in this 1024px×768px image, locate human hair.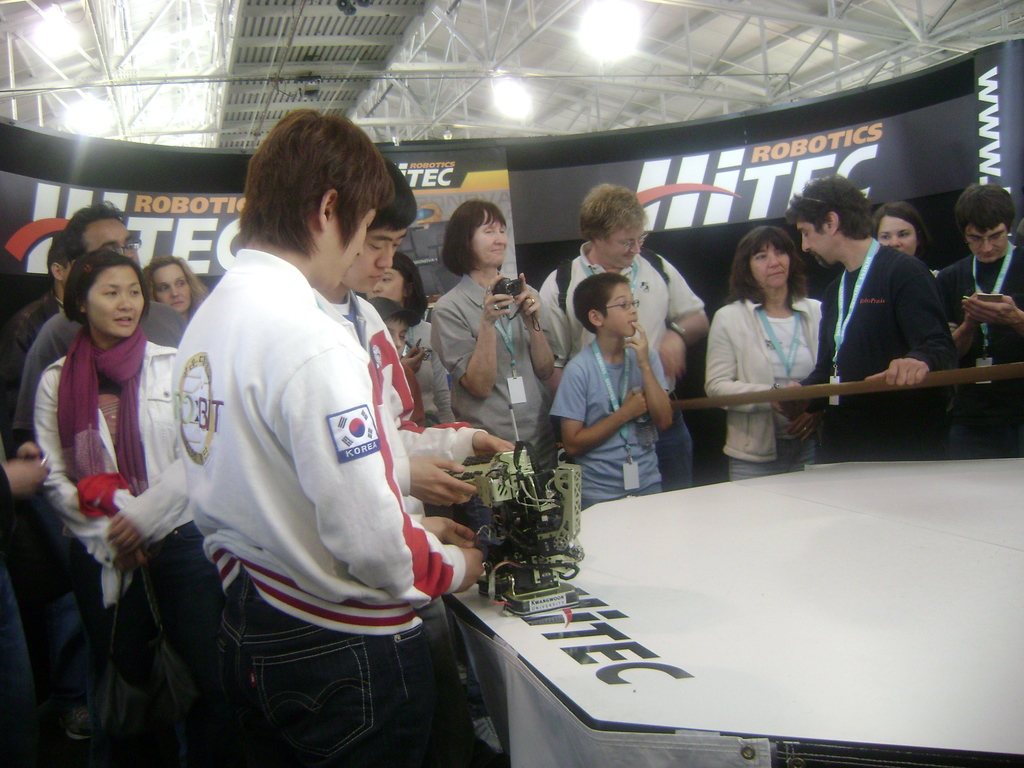
Bounding box: (873, 202, 935, 264).
